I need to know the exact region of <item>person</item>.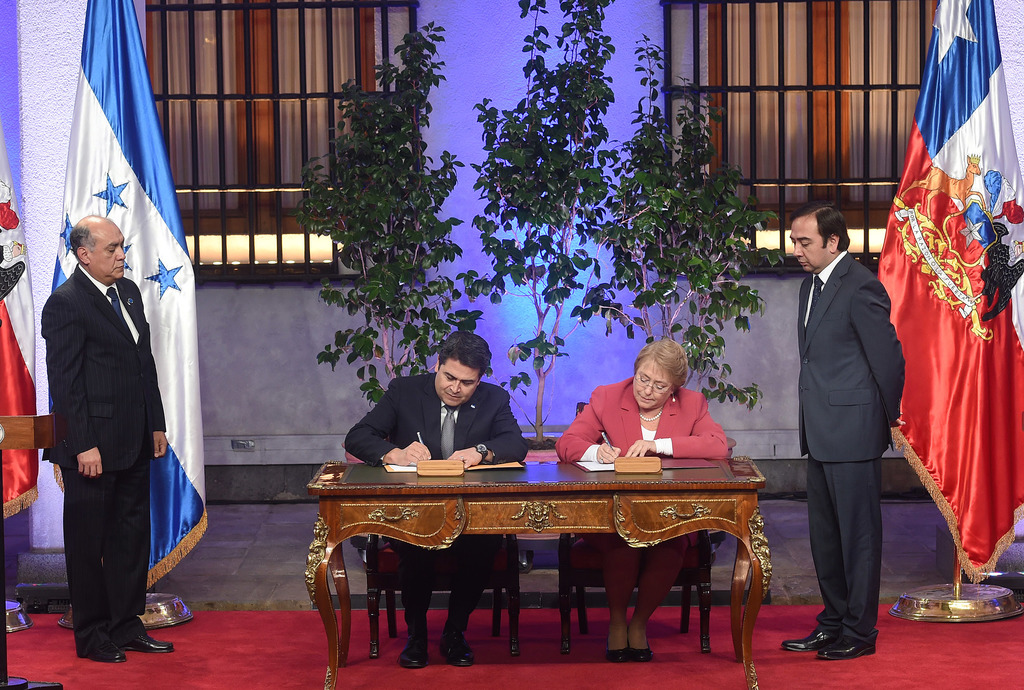
Region: rect(42, 218, 168, 664).
